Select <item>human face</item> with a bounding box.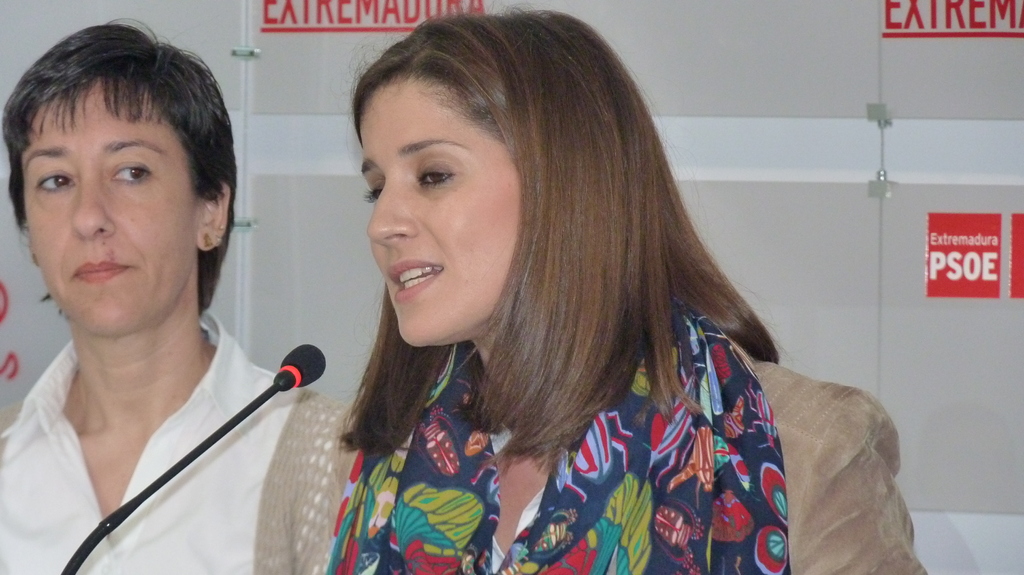
19, 82, 204, 335.
